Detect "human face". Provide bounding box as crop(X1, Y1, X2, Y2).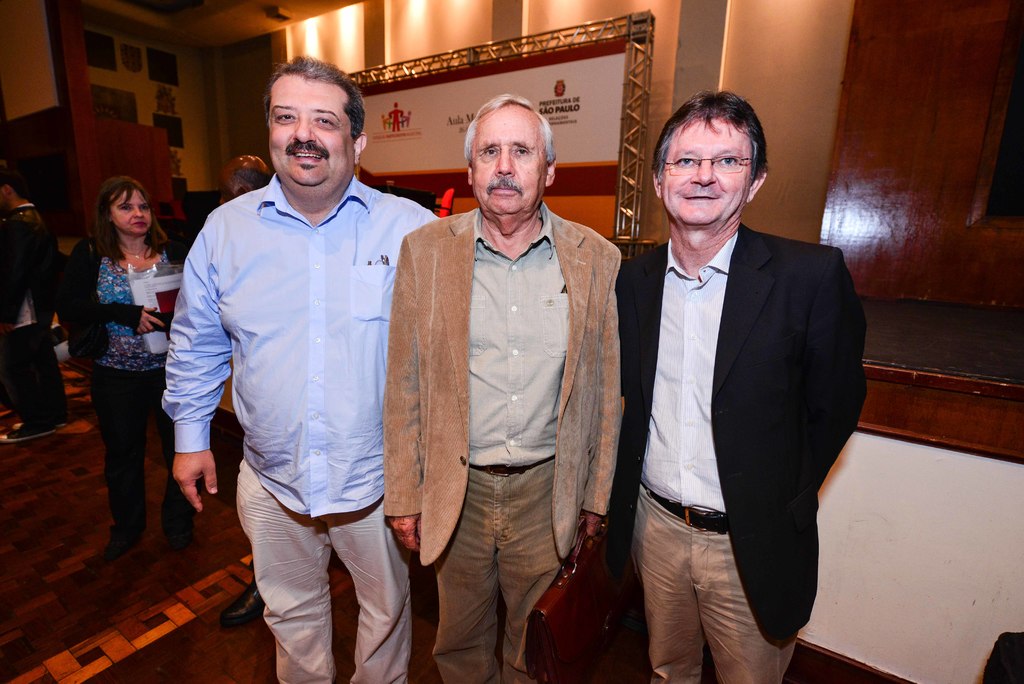
crop(472, 100, 544, 213).
